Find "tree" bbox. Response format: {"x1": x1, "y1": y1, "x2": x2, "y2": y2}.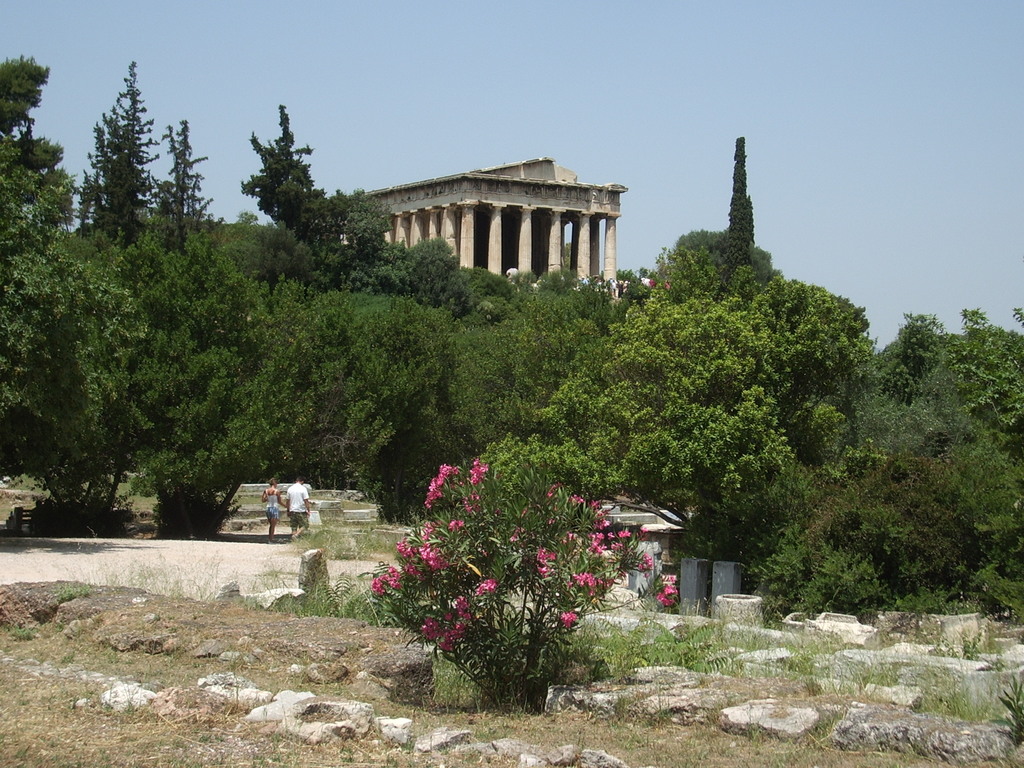
{"x1": 132, "y1": 112, "x2": 207, "y2": 257}.
